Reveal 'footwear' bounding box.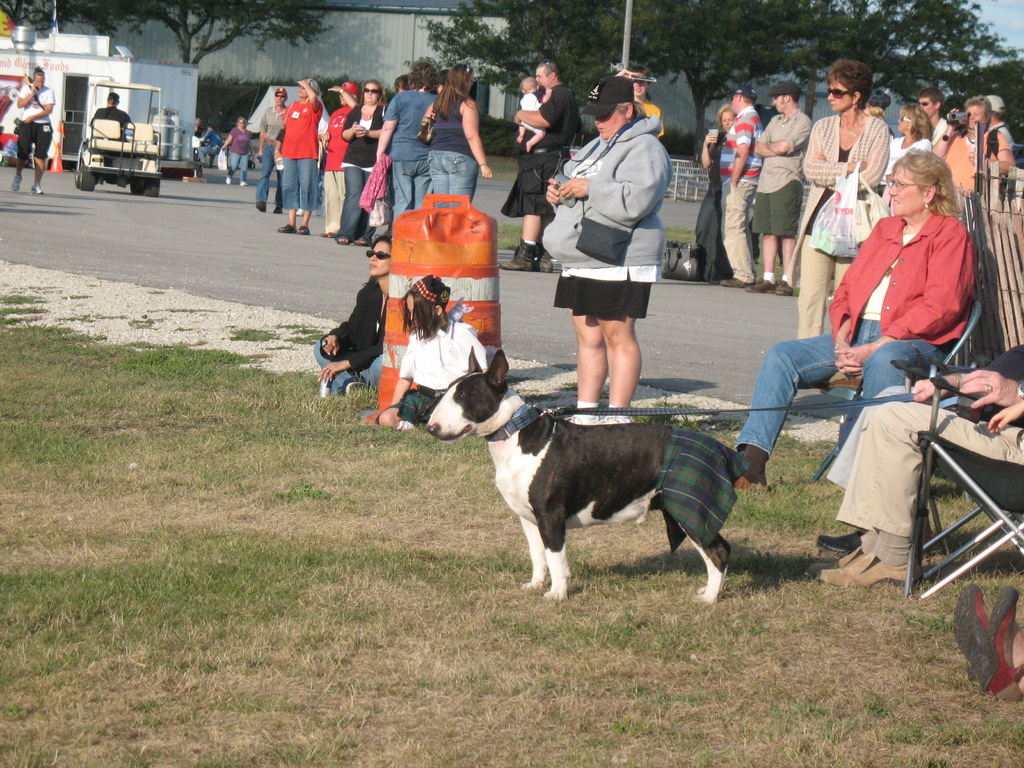
Revealed: bbox(741, 273, 775, 296).
